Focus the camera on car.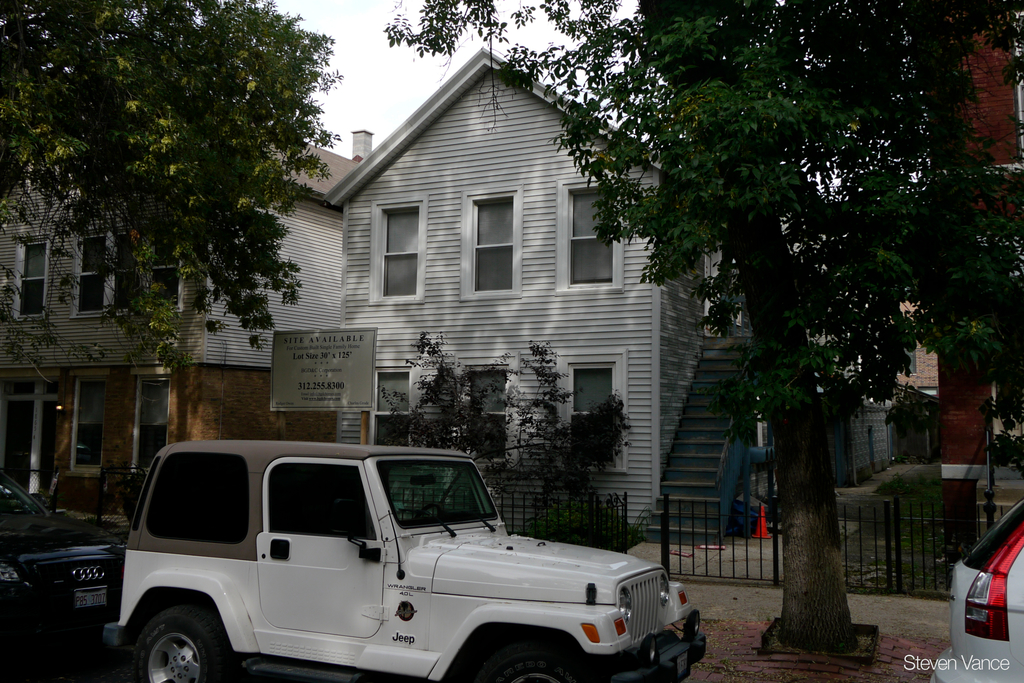
Focus region: 931/499/1023/682.
